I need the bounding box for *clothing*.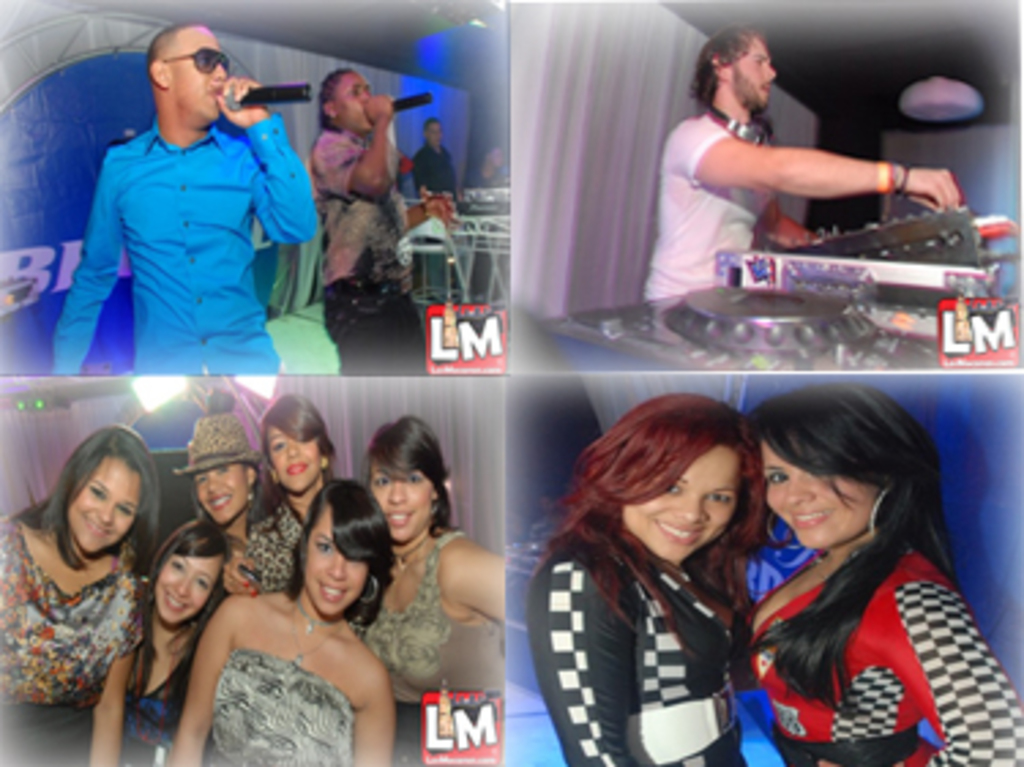
Here it is: bbox=[311, 128, 431, 390].
